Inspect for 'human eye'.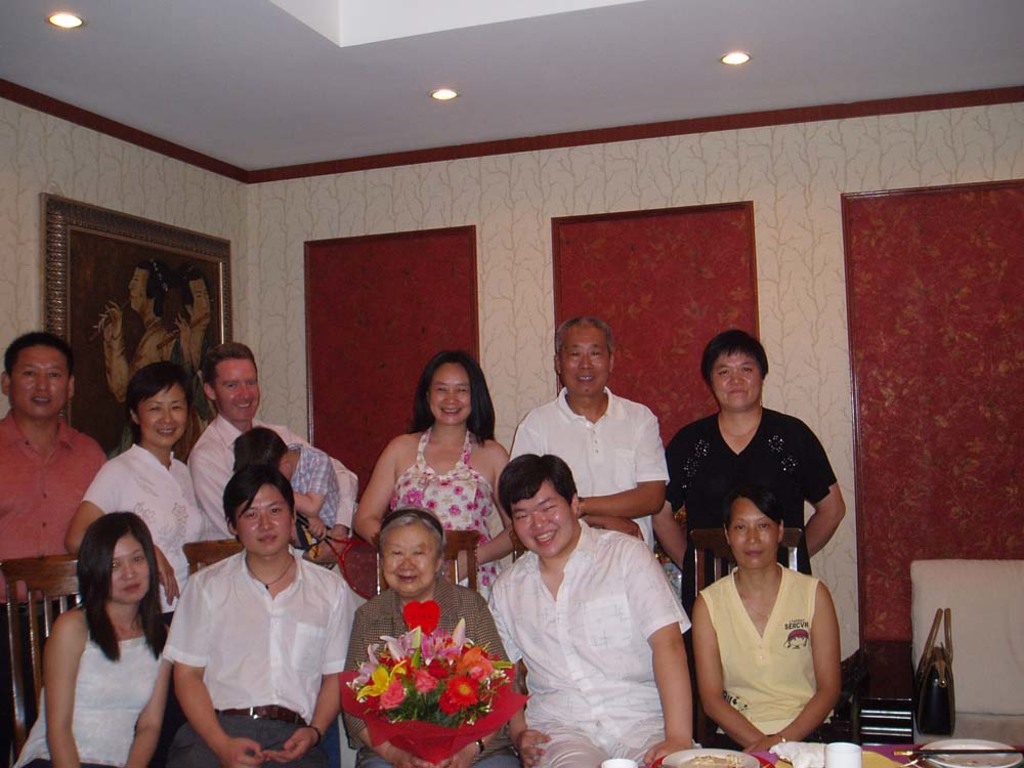
Inspection: <box>511,513,531,519</box>.
